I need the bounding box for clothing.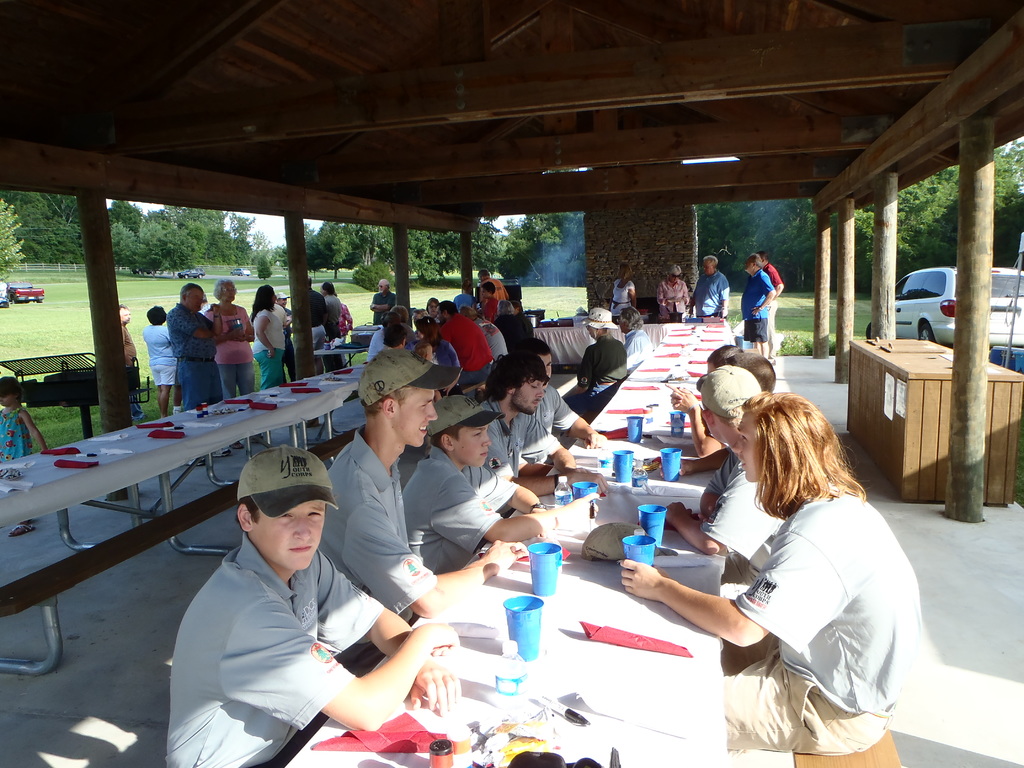
Here it is: 468, 316, 507, 362.
